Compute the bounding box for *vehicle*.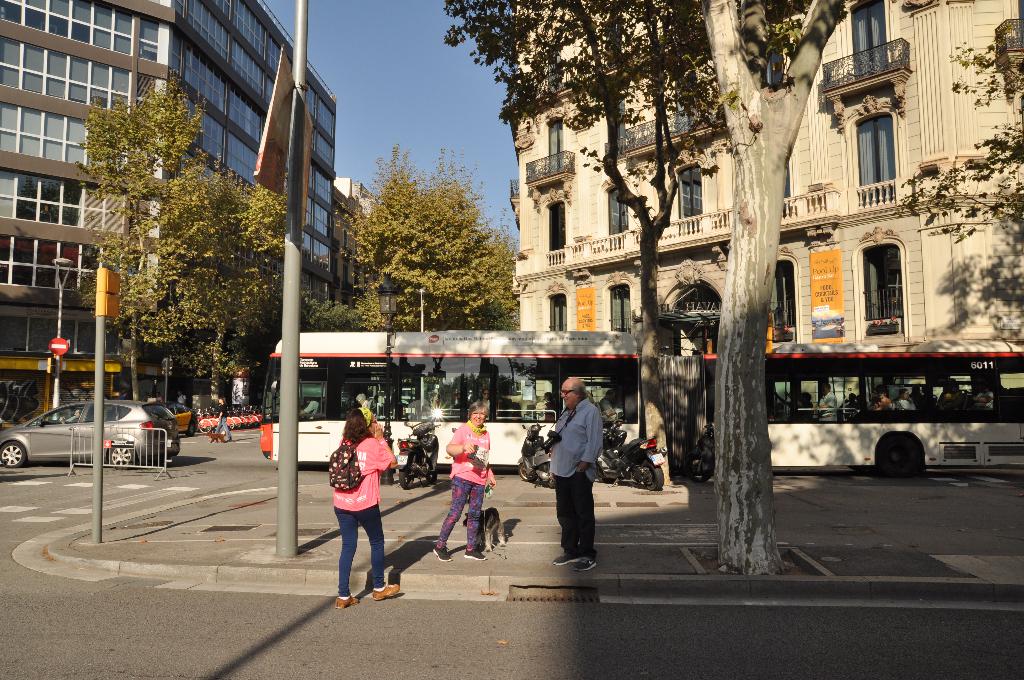
[left=263, top=308, right=1023, bottom=480].
